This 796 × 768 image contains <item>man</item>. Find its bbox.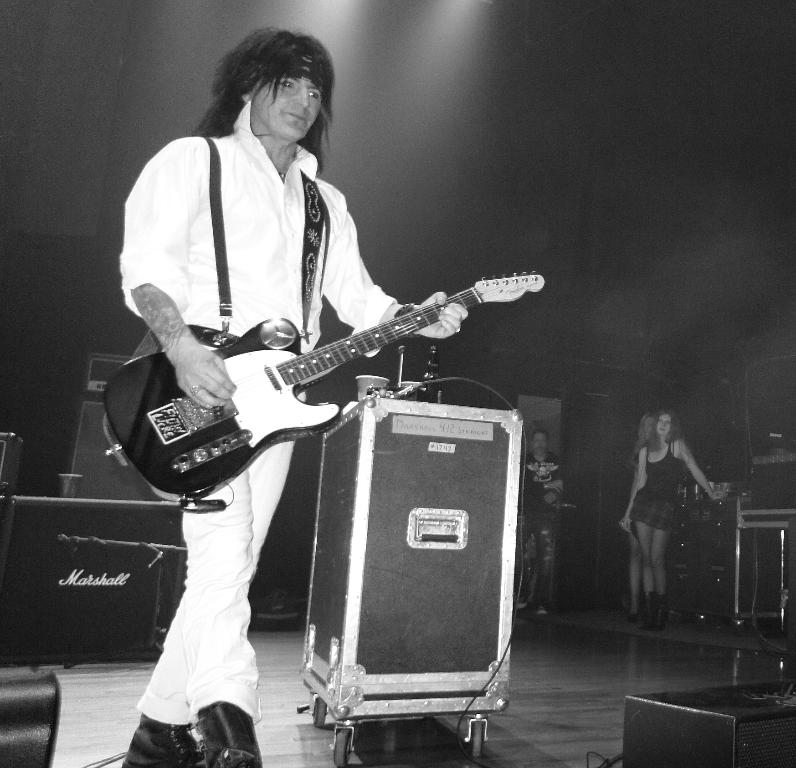
[514,427,564,615].
